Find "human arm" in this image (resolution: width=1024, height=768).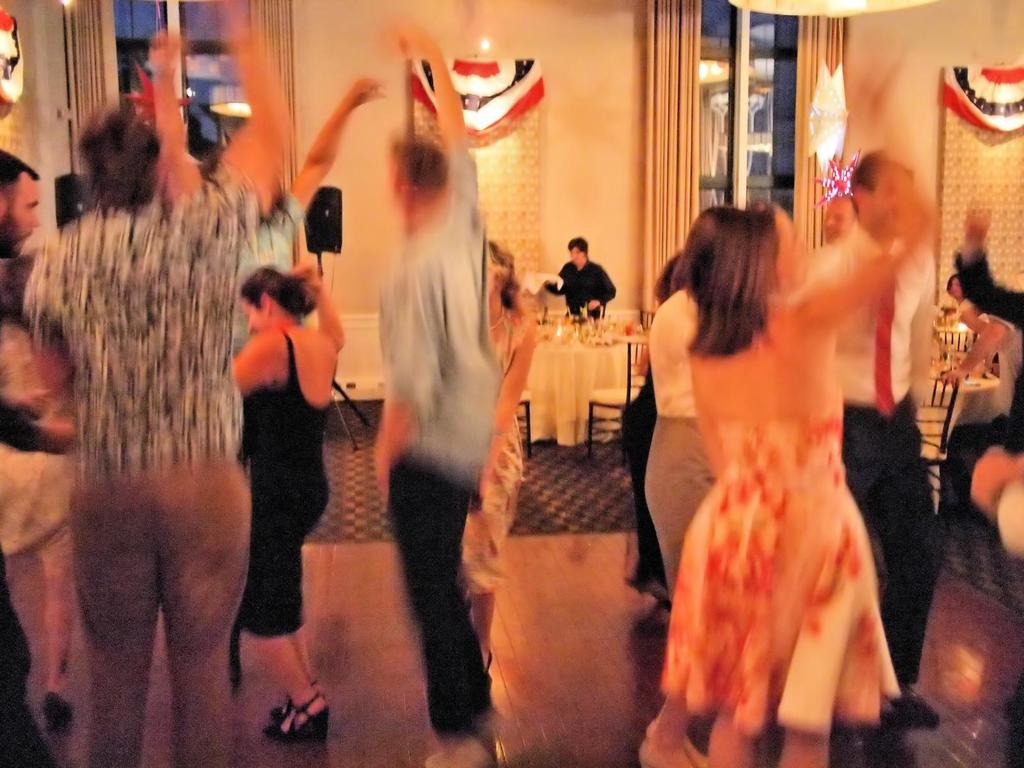
x1=959, y1=207, x2=1023, y2=328.
